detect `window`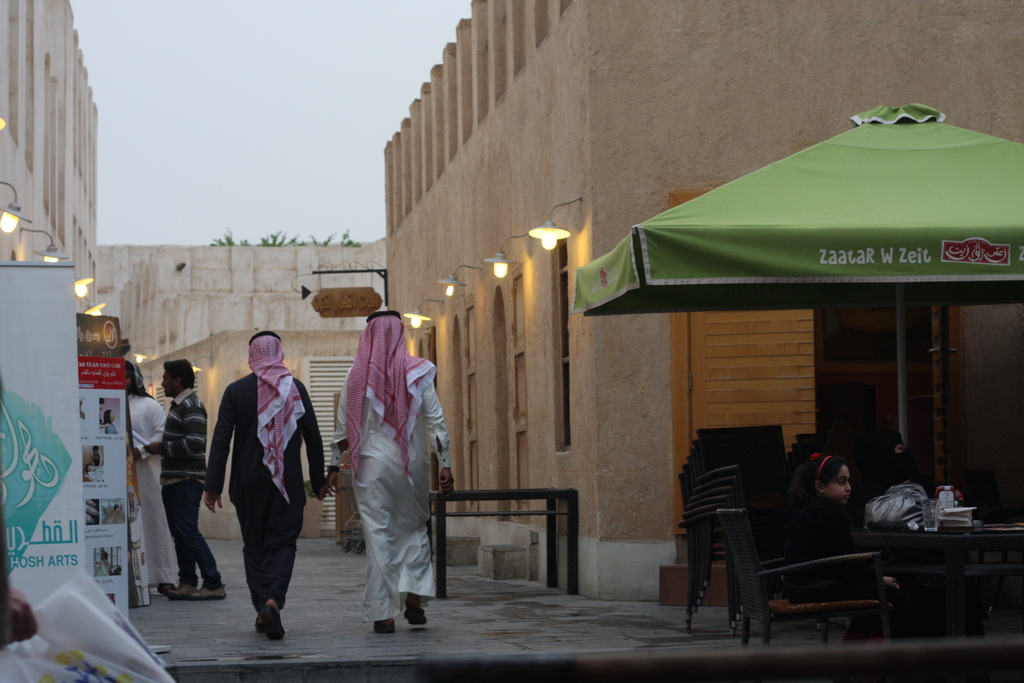
box=[544, 237, 577, 451]
